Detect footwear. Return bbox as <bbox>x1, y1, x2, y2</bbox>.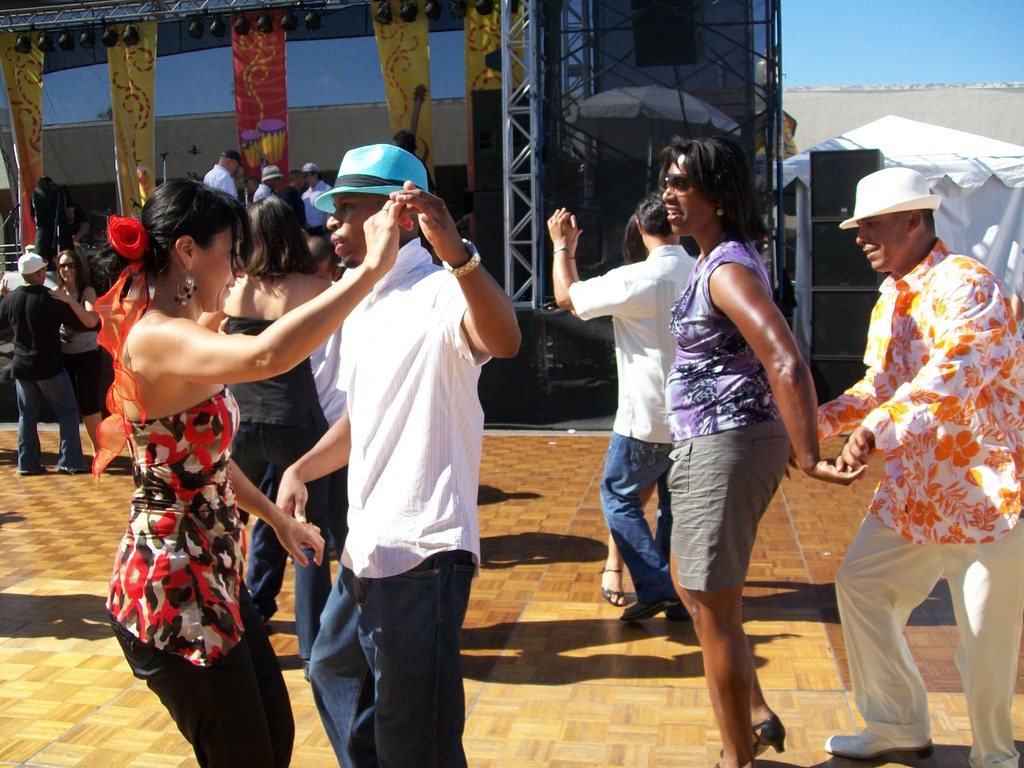
<bbox>57, 468, 88, 474</bbox>.
